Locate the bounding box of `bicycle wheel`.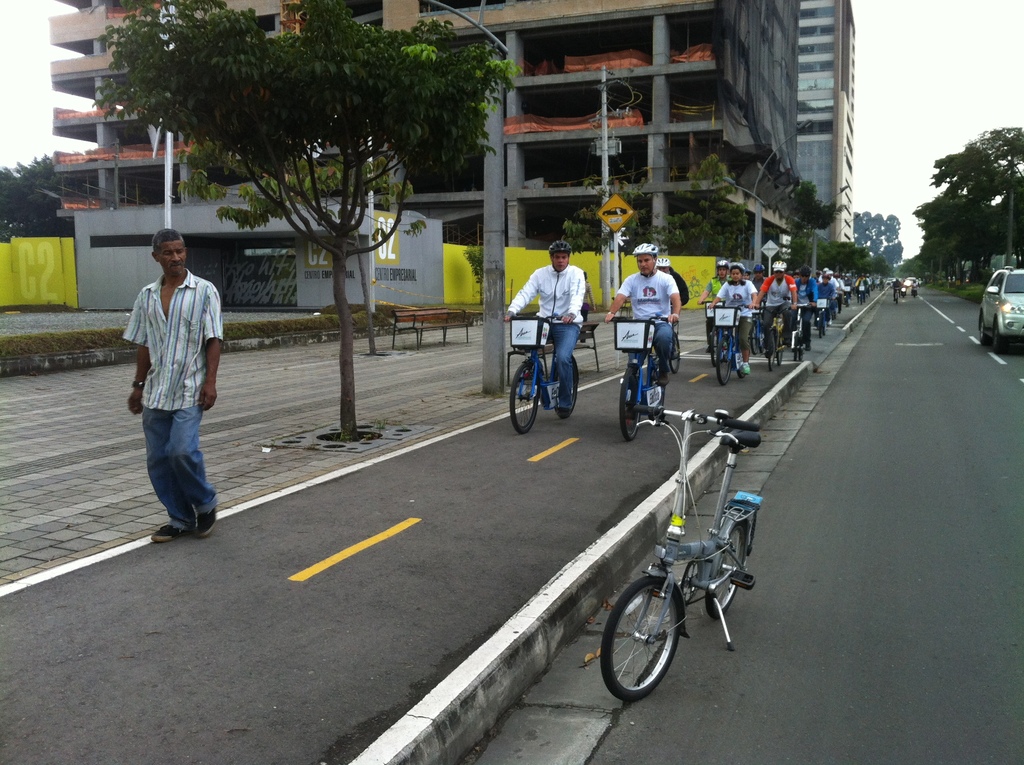
Bounding box: crop(612, 579, 696, 711).
